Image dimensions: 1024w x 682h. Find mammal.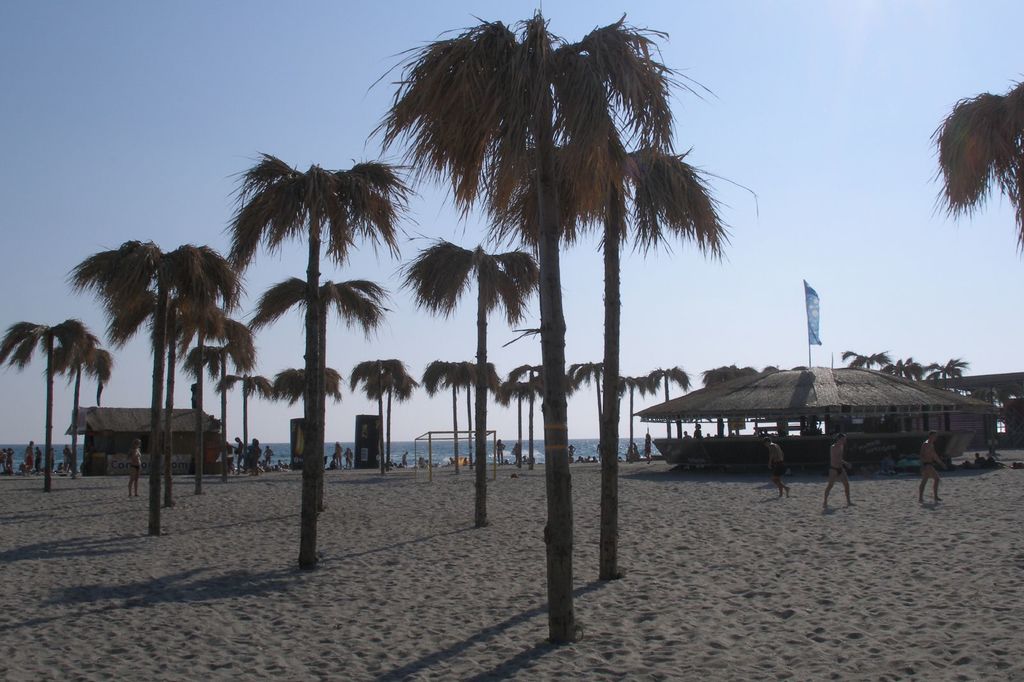
<box>680,429,694,438</box>.
